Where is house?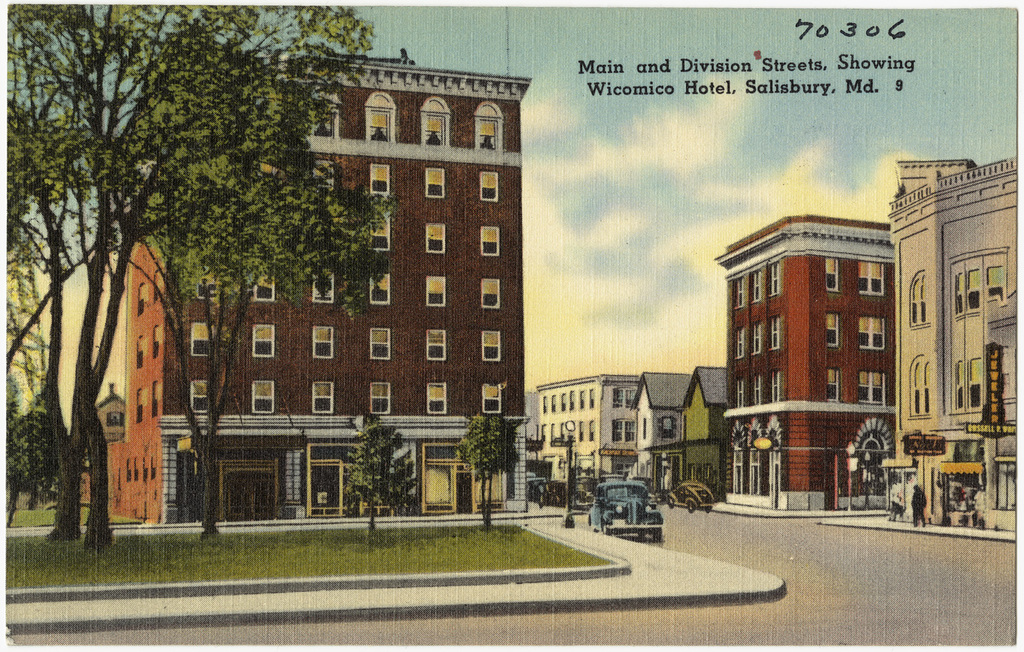
125,45,526,527.
